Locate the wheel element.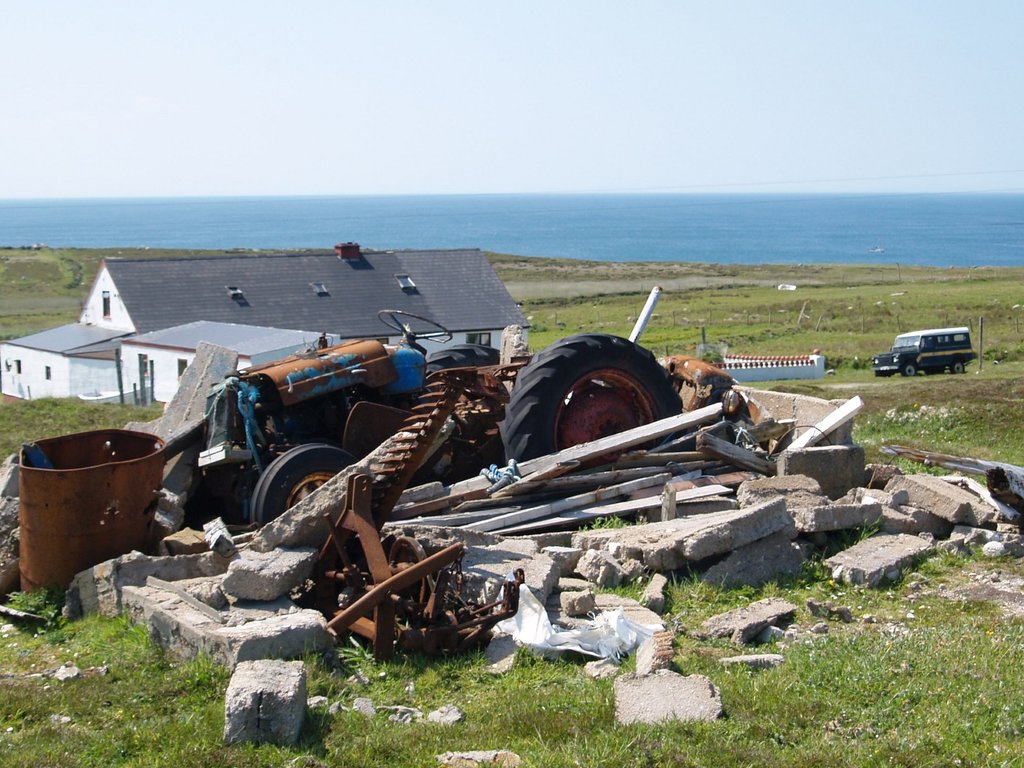
Element bbox: x1=903, y1=362, x2=916, y2=374.
